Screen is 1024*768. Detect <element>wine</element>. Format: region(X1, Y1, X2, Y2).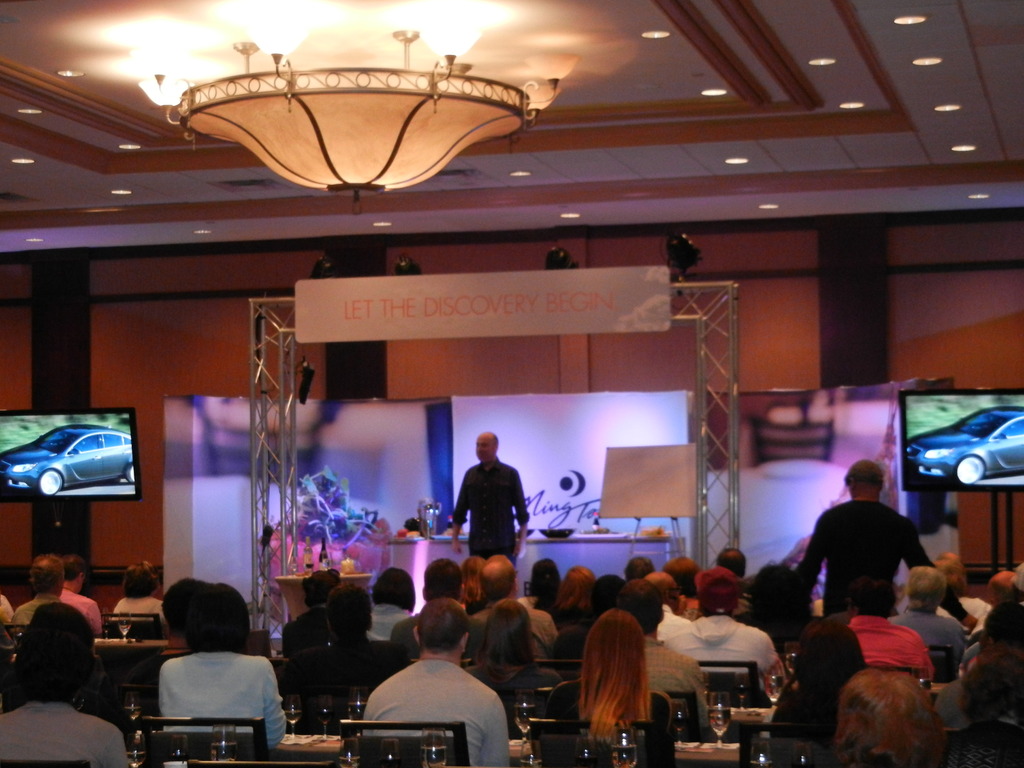
region(515, 705, 533, 735).
